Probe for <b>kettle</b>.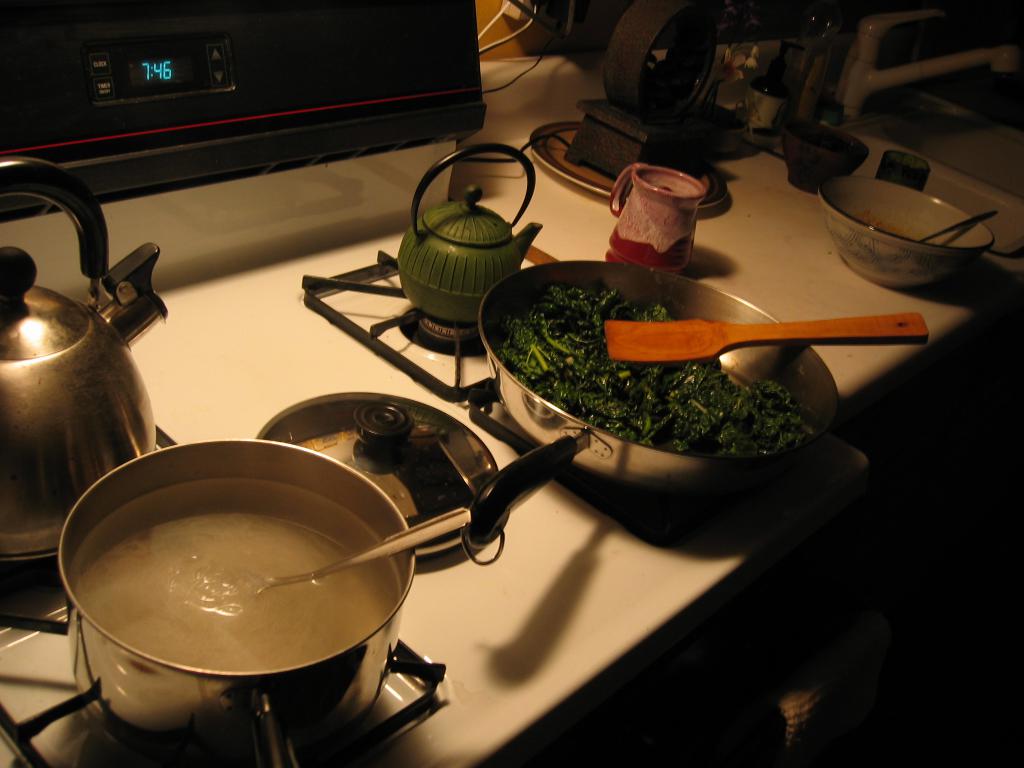
Probe result: detection(0, 158, 167, 569).
